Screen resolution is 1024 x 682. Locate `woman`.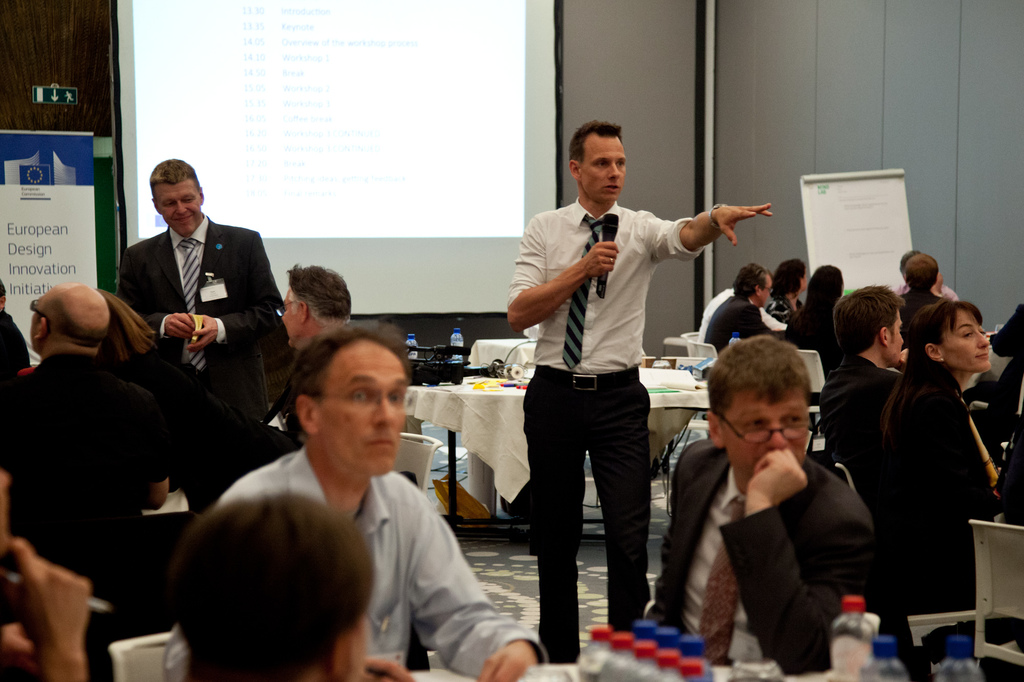
<region>872, 299, 1002, 616</region>.
